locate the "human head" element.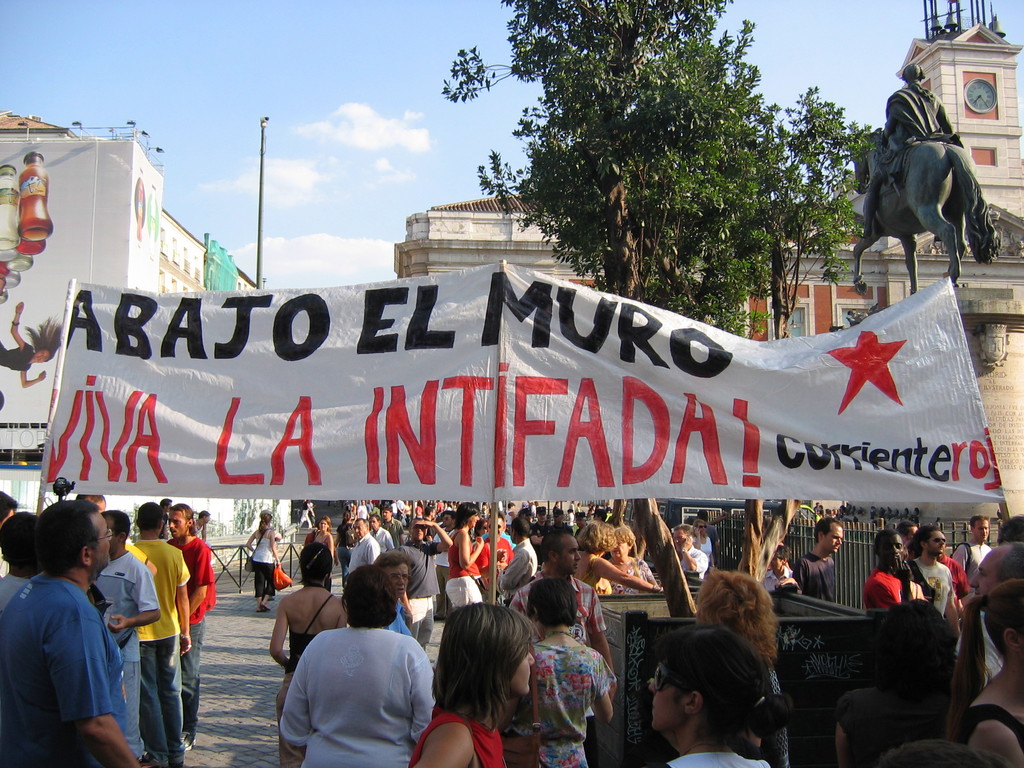
Element bbox: Rect(426, 504, 433, 520).
